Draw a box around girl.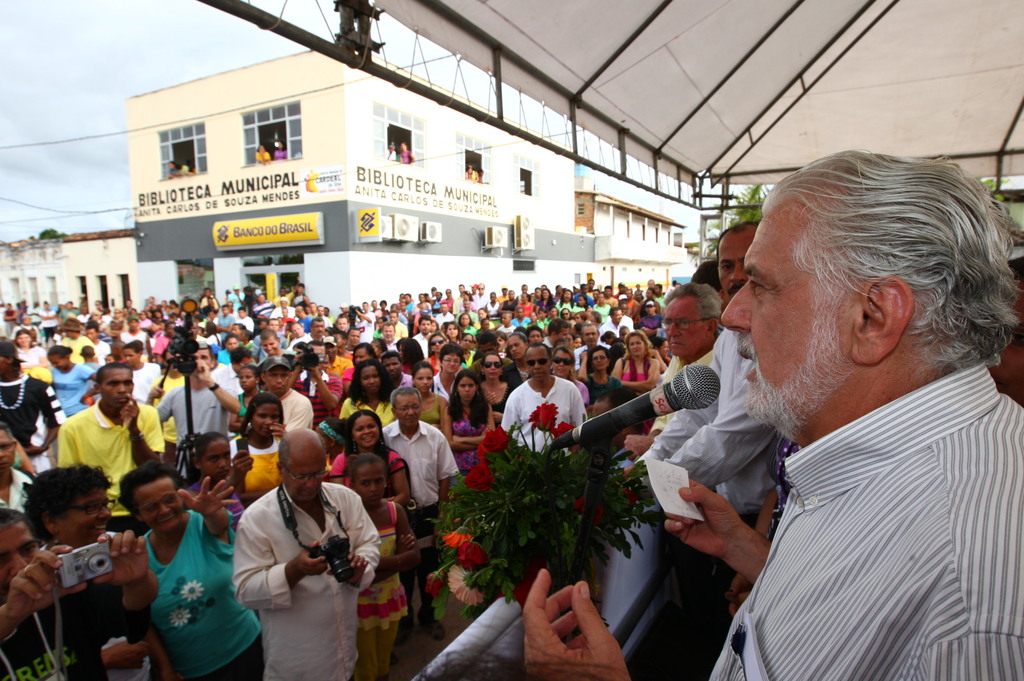
<bbox>340, 406, 412, 503</bbox>.
